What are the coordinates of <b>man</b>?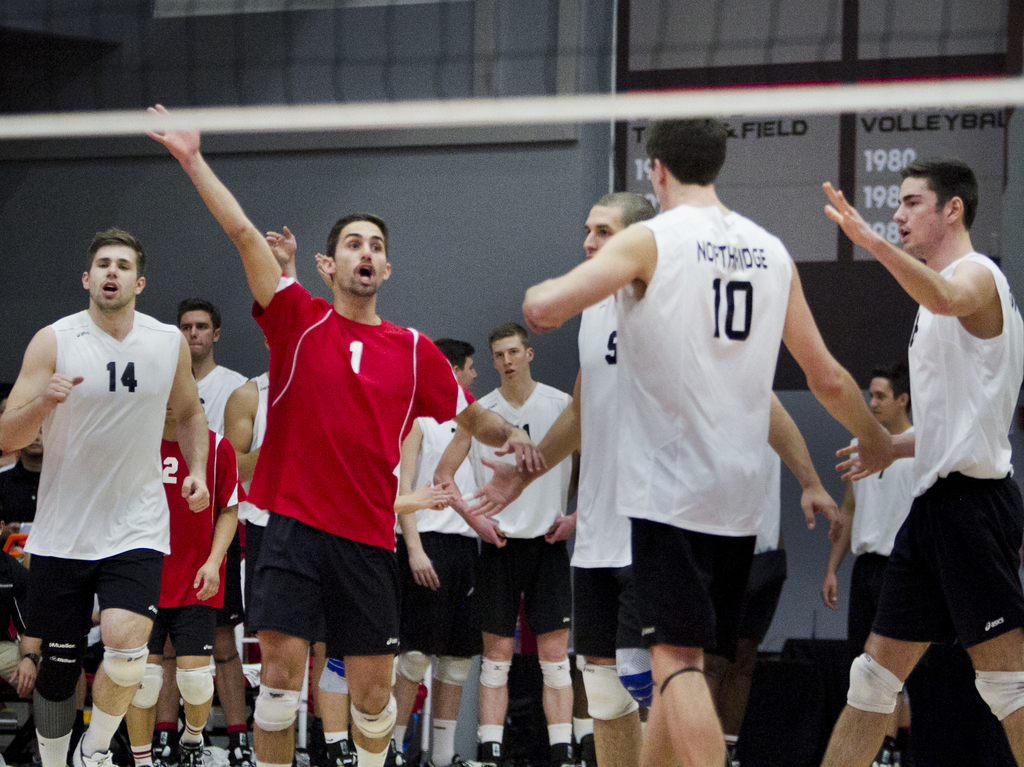
524:111:888:766.
